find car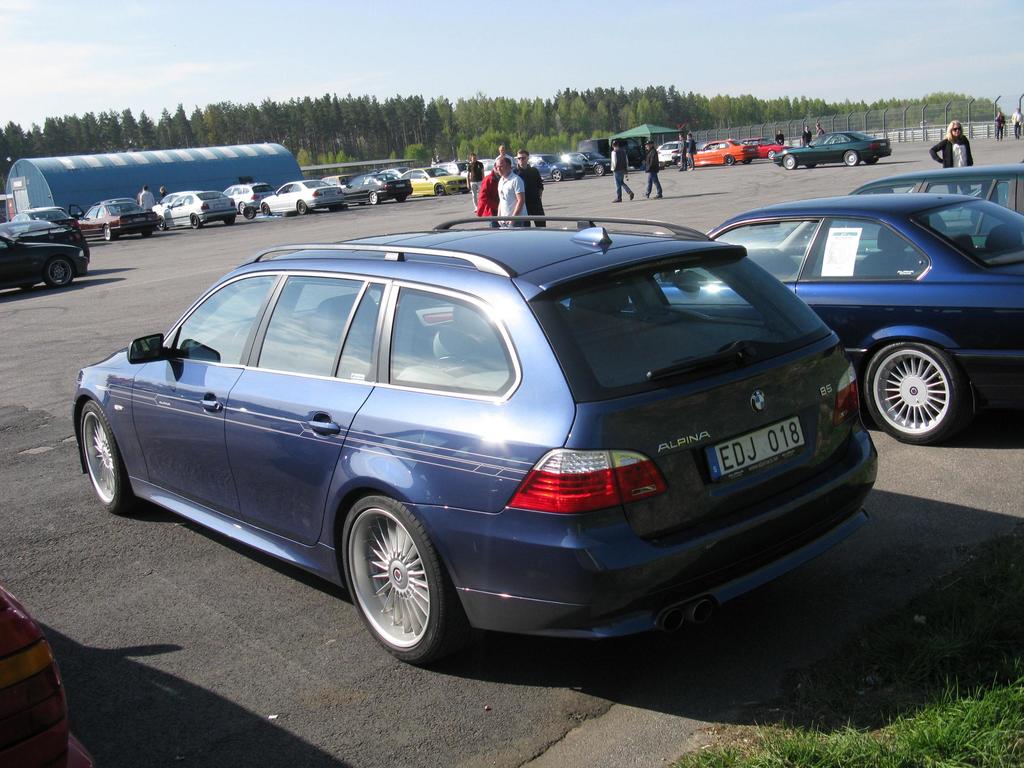
detection(0, 236, 86, 288)
